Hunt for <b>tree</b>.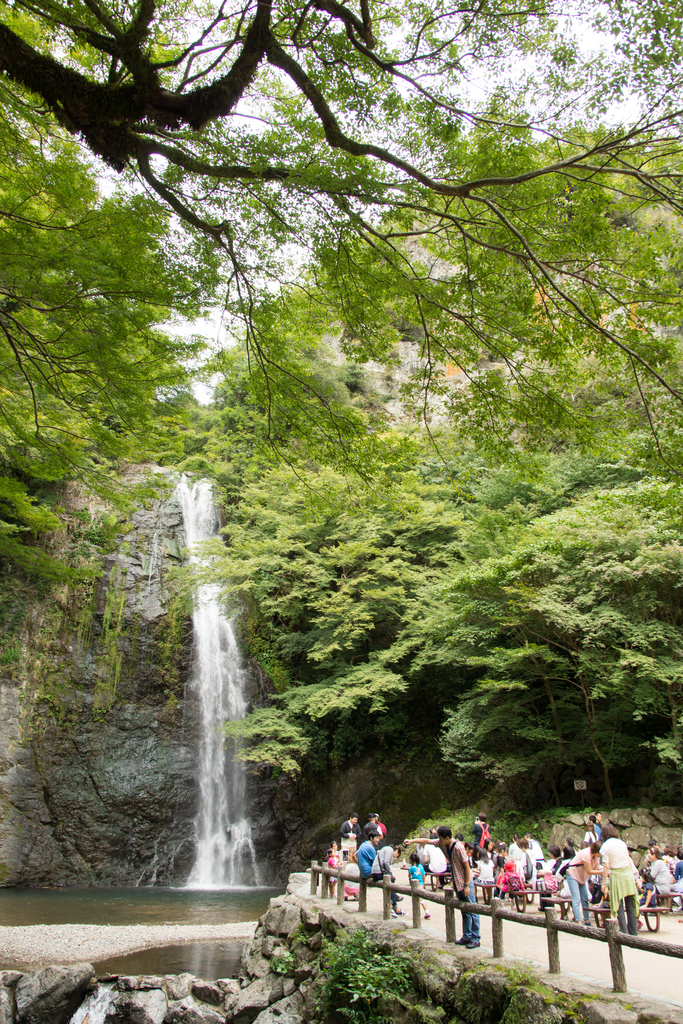
Hunted down at pyautogui.locateOnScreen(176, 300, 682, 803).
